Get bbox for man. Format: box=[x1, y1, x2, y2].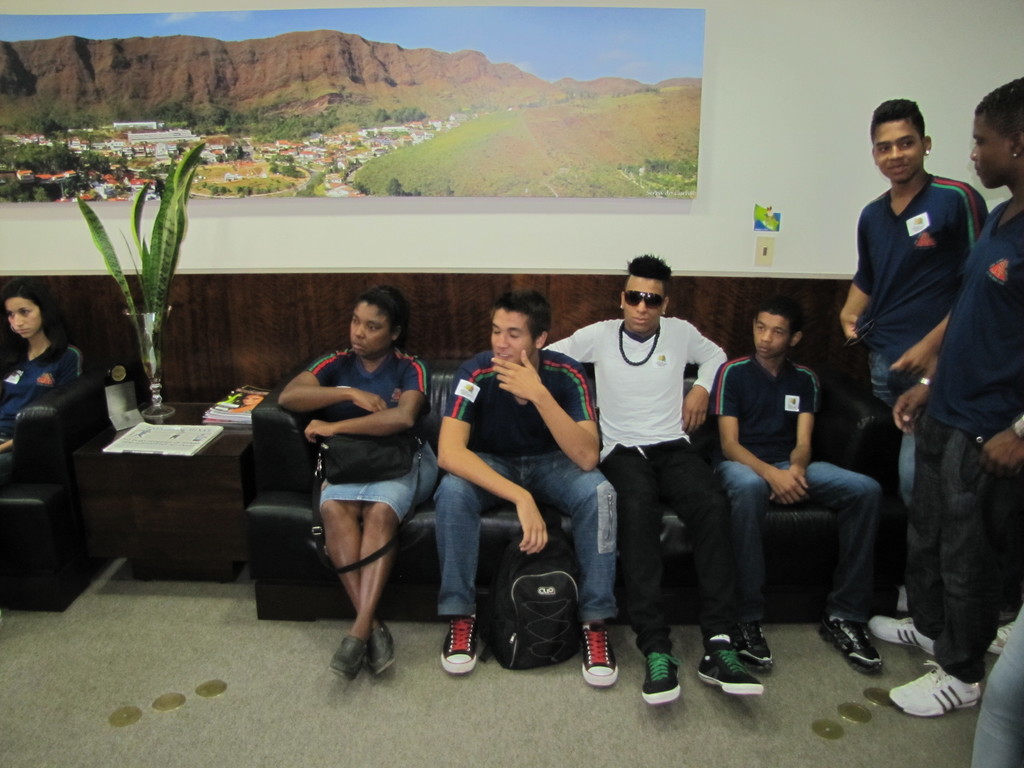
box=[437, 291, 634, 675].
